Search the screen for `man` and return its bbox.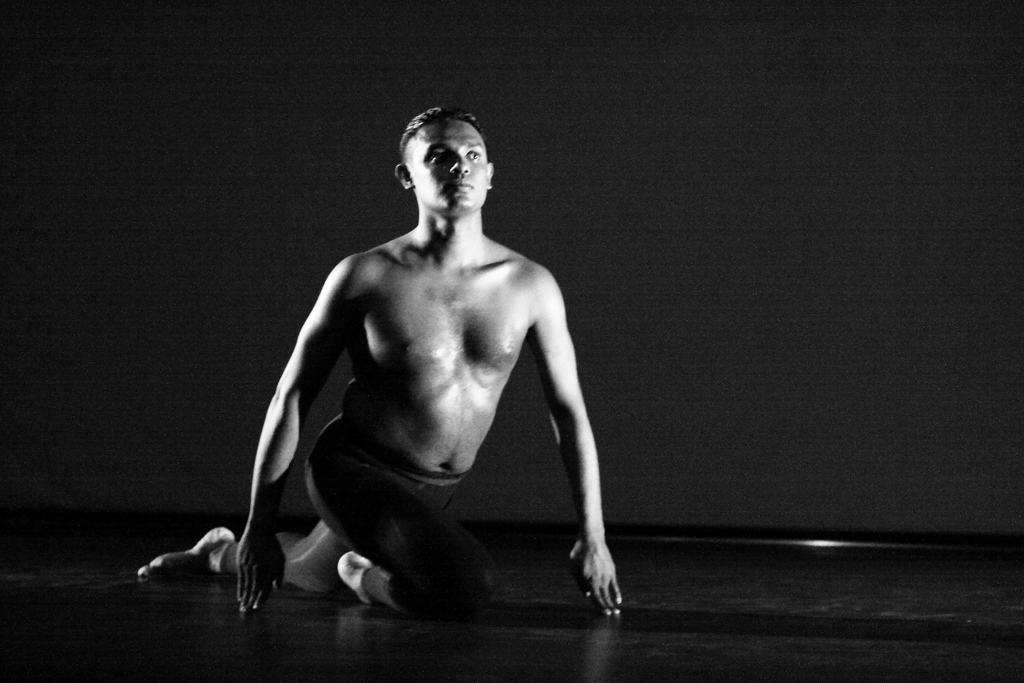
Found: {"left": 135, "top": 104, "right": 628, "bottom": 624}.
